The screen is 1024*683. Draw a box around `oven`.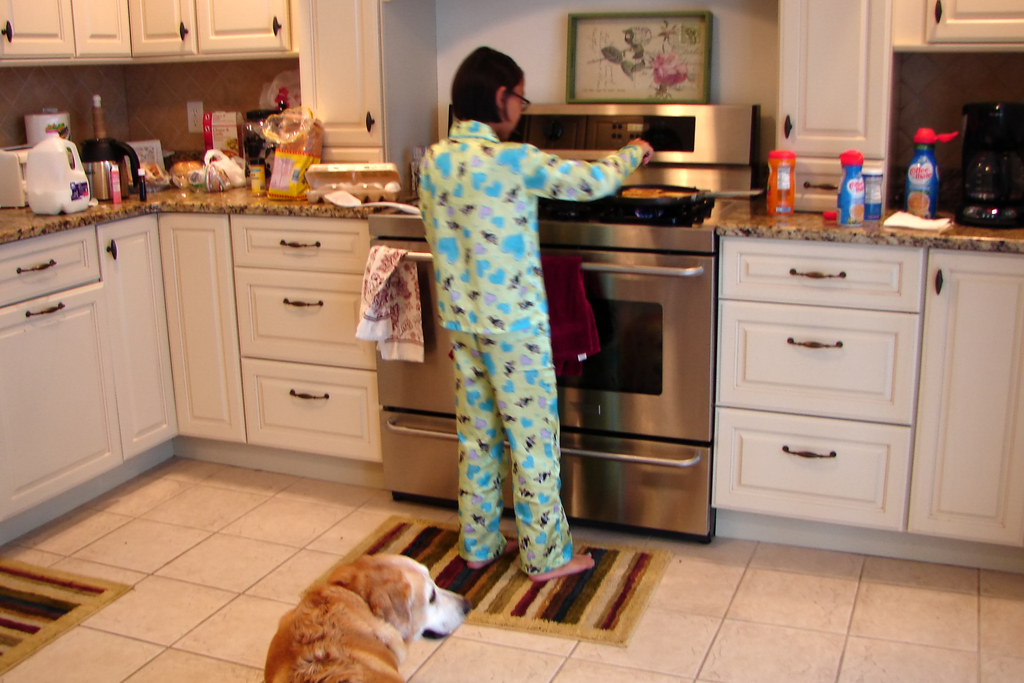
crop(370, 237, 714, 444).
